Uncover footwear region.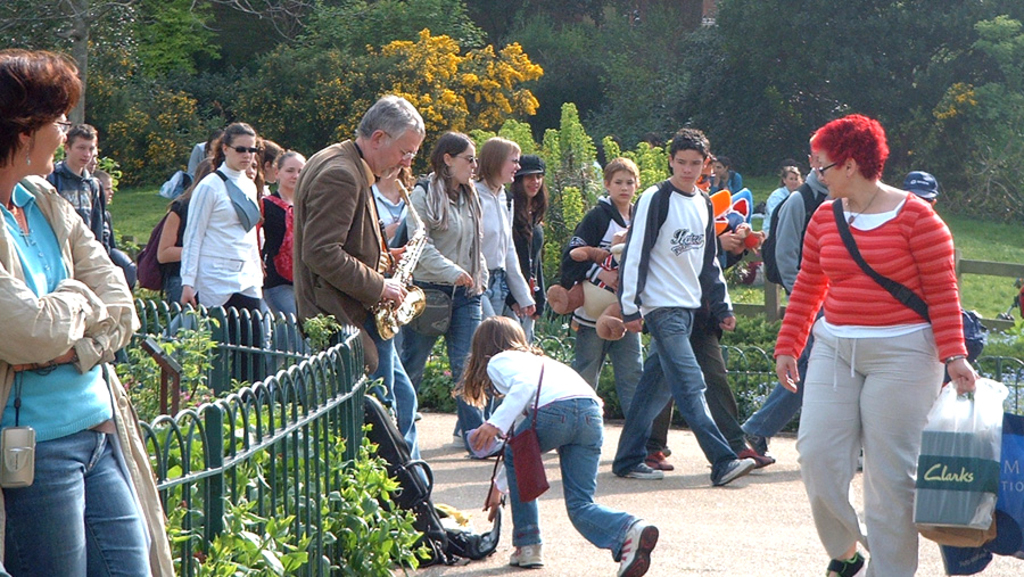
Uncovered: BBox(649, 447, 677, 473).
